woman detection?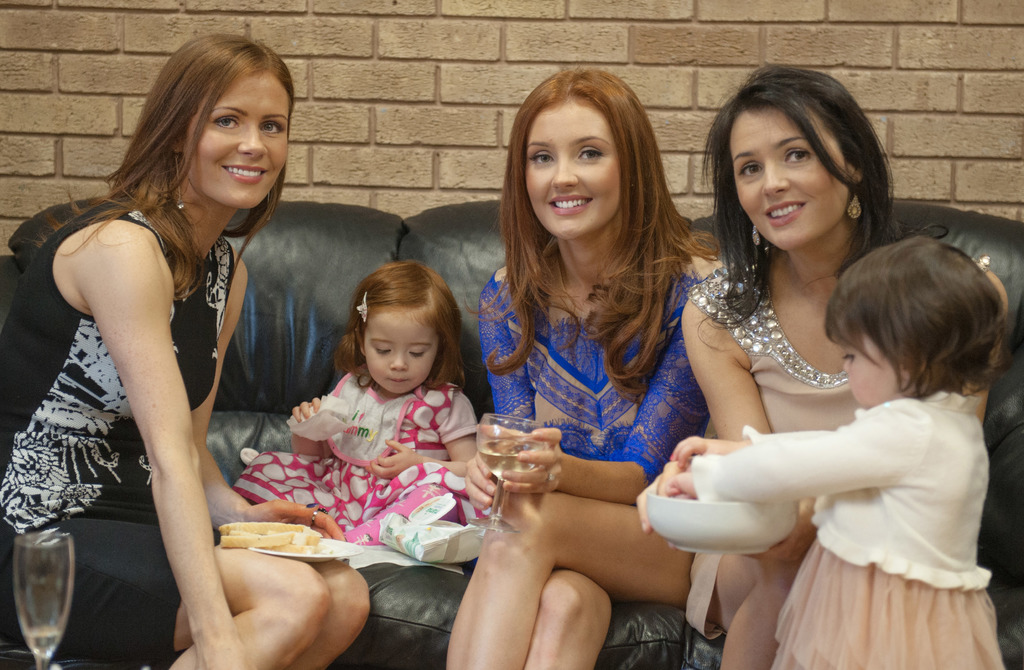
{"x1": 28, "y1": 53, "x2": 380, "y2": 669}
